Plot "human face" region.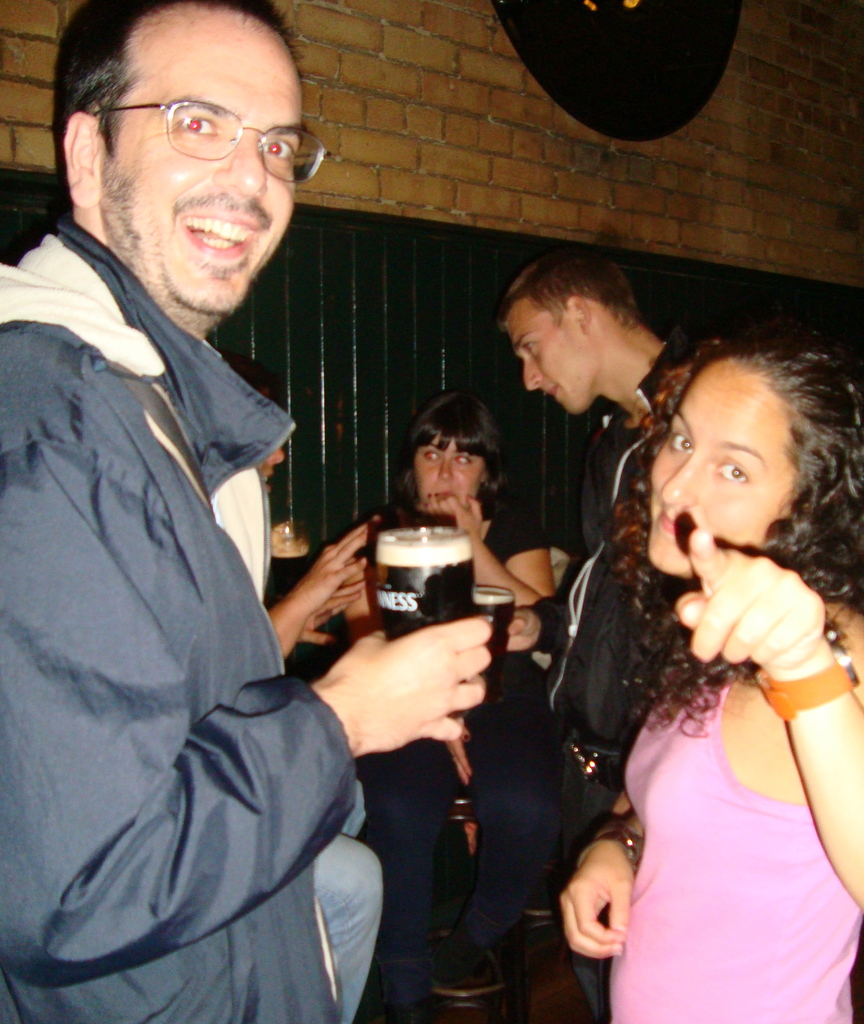
Plotted at {"x1": 504, "y1": 307, "x2": 586, "y2": 415}.
